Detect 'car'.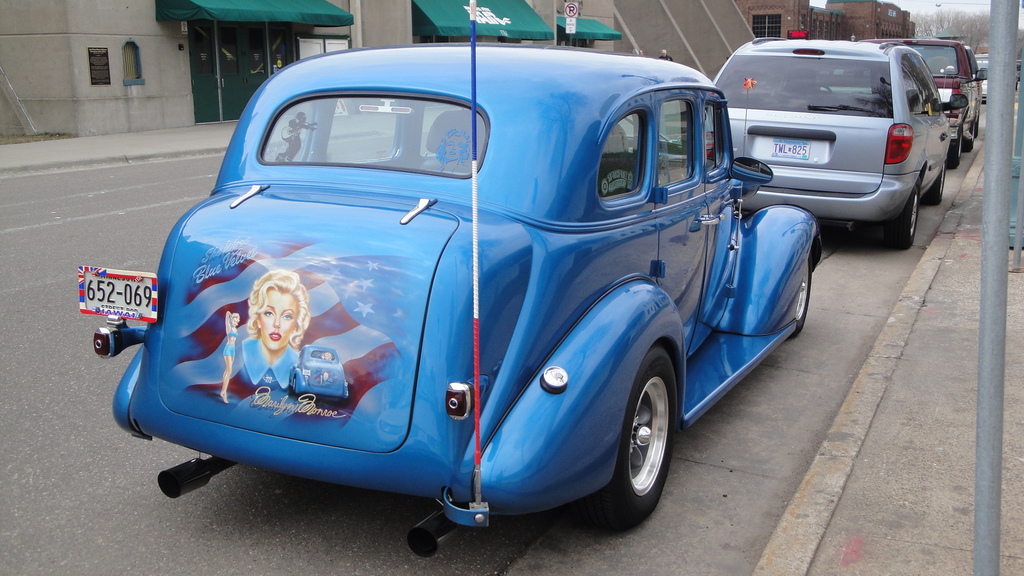
Detected at bbox=[700, 28, 956, 248].
